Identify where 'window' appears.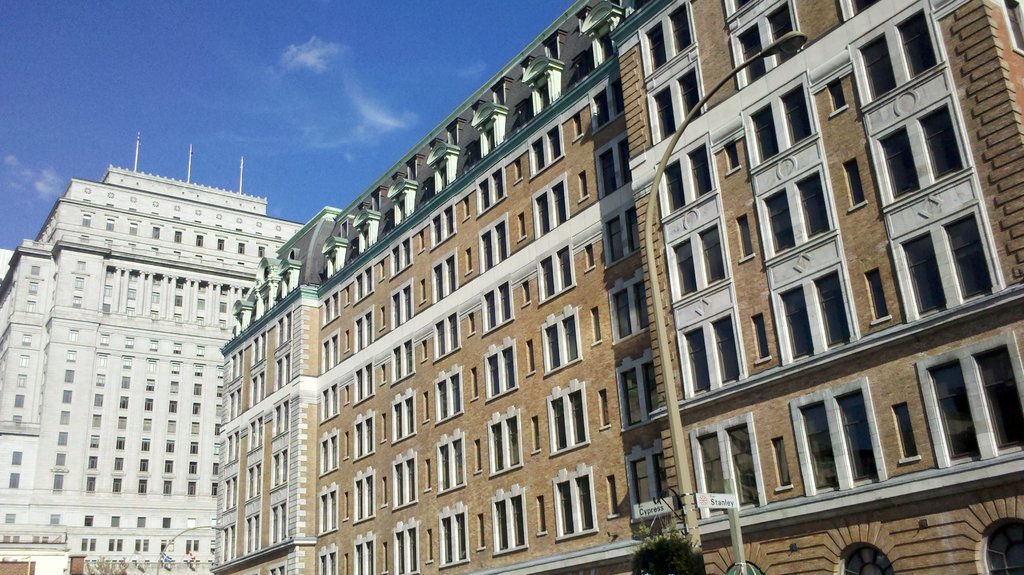
Appears at select_region(542, 304, 586, 371).
